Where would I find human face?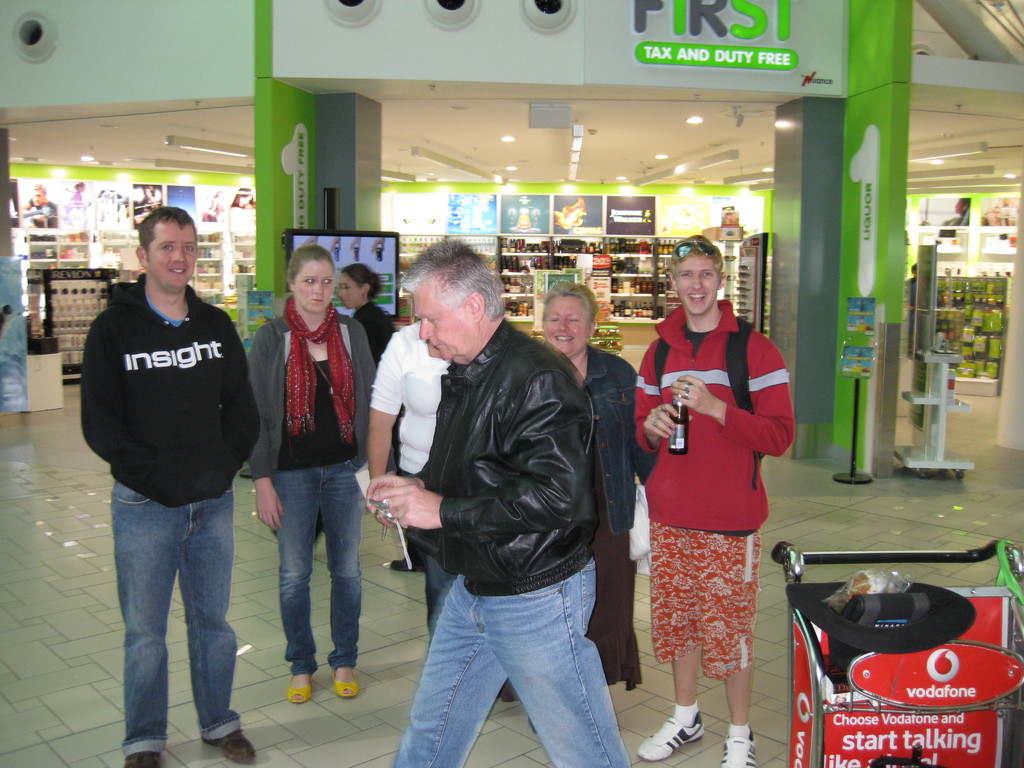
At BBox(146, 189, 152, 199).
